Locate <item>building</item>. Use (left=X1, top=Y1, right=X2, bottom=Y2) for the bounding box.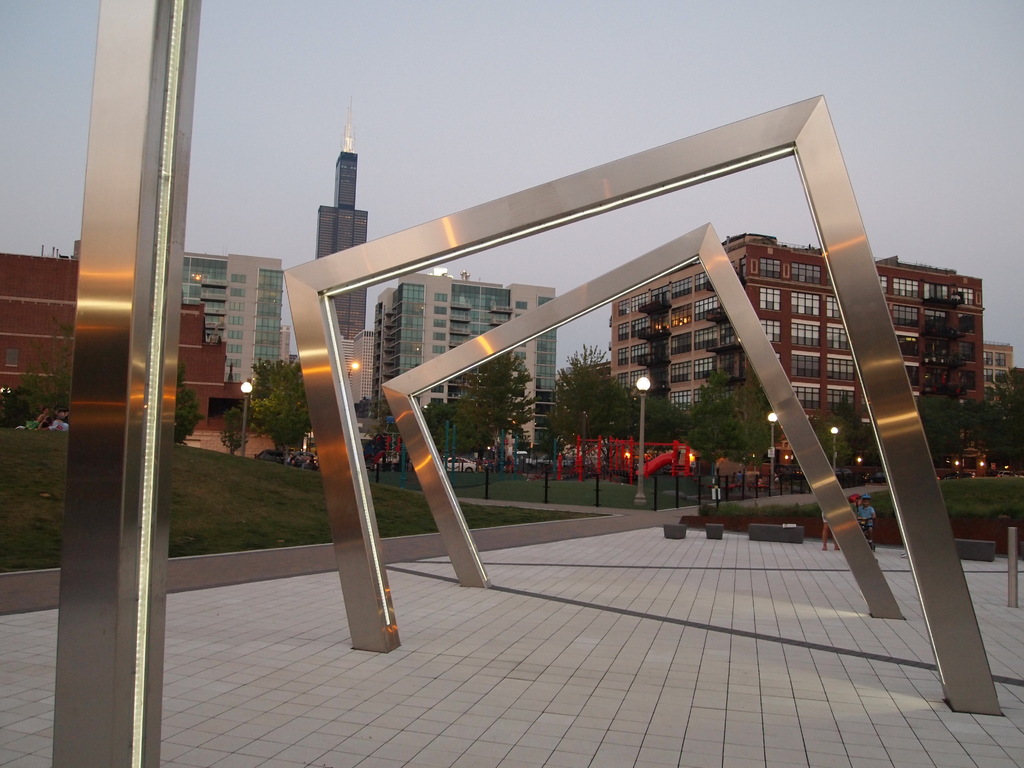
(left=178, top=250, right=285, bottom=397).
